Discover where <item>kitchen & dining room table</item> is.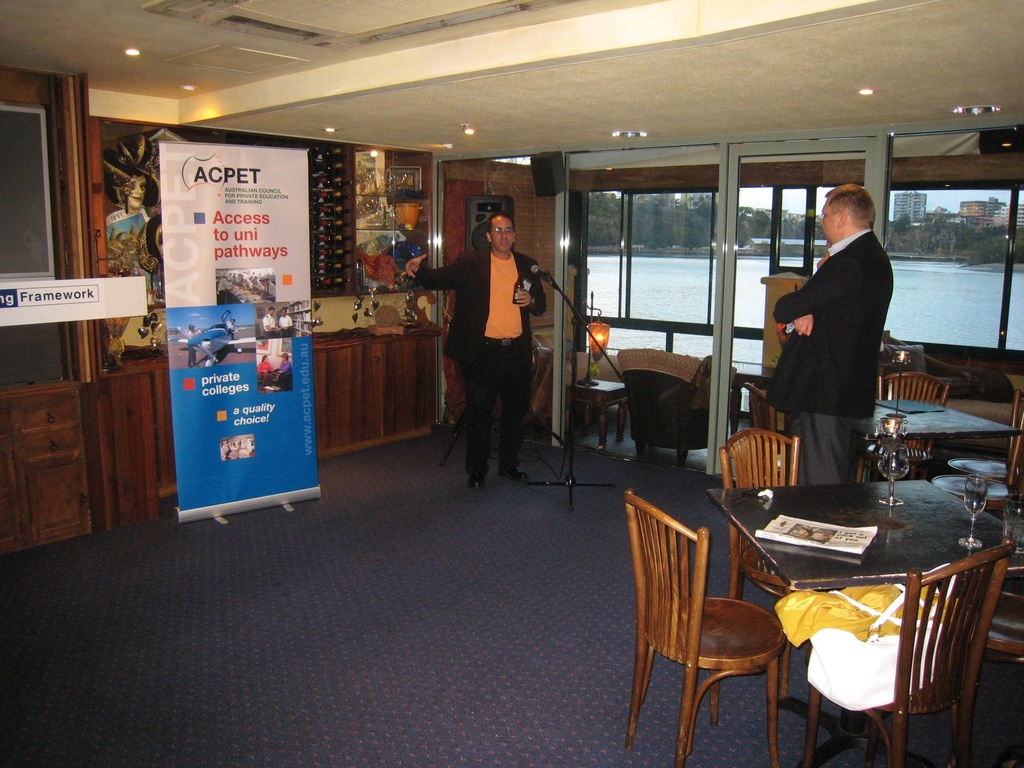
Discovered at [left=614, top=451, right=938, bottom=753].
